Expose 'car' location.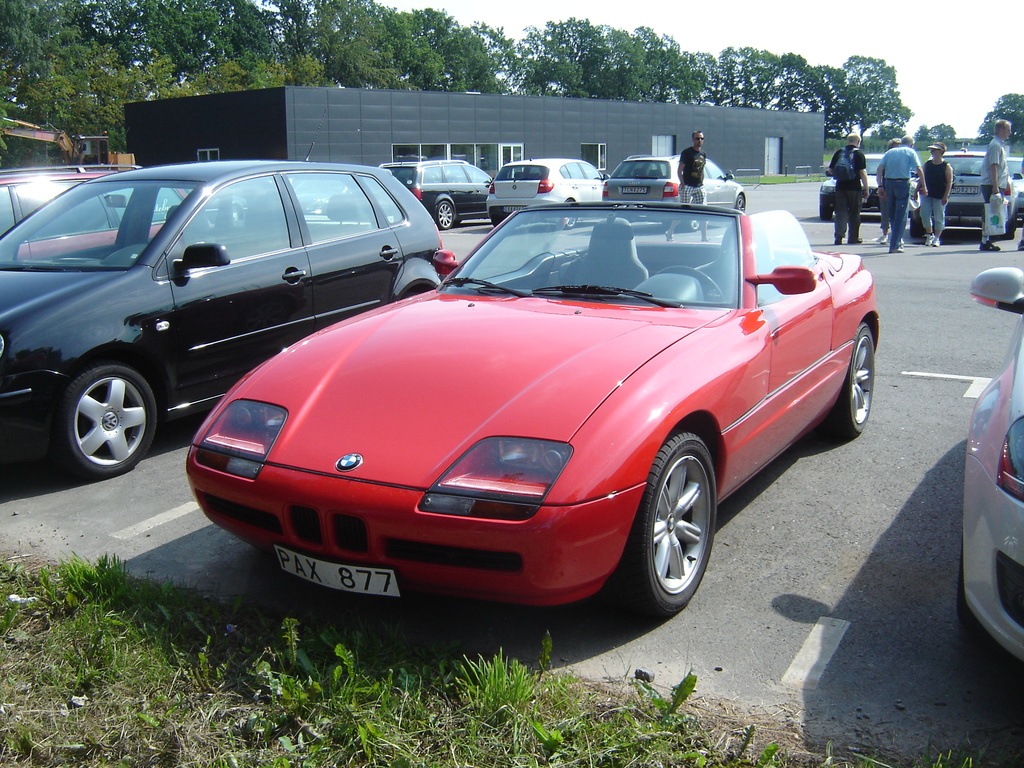
Exposed at {"left": 962, "top": 270, "right": 1023, "bottom": 662}.
